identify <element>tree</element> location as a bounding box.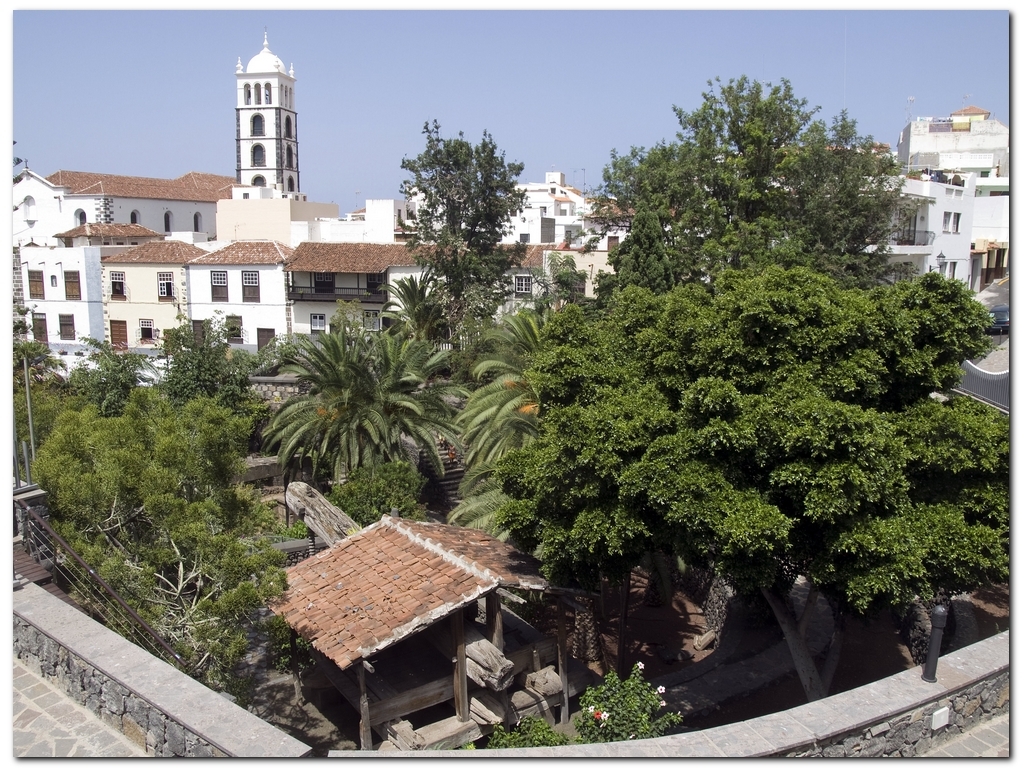
[left=496, top=275, right=1016, bottom=707].
